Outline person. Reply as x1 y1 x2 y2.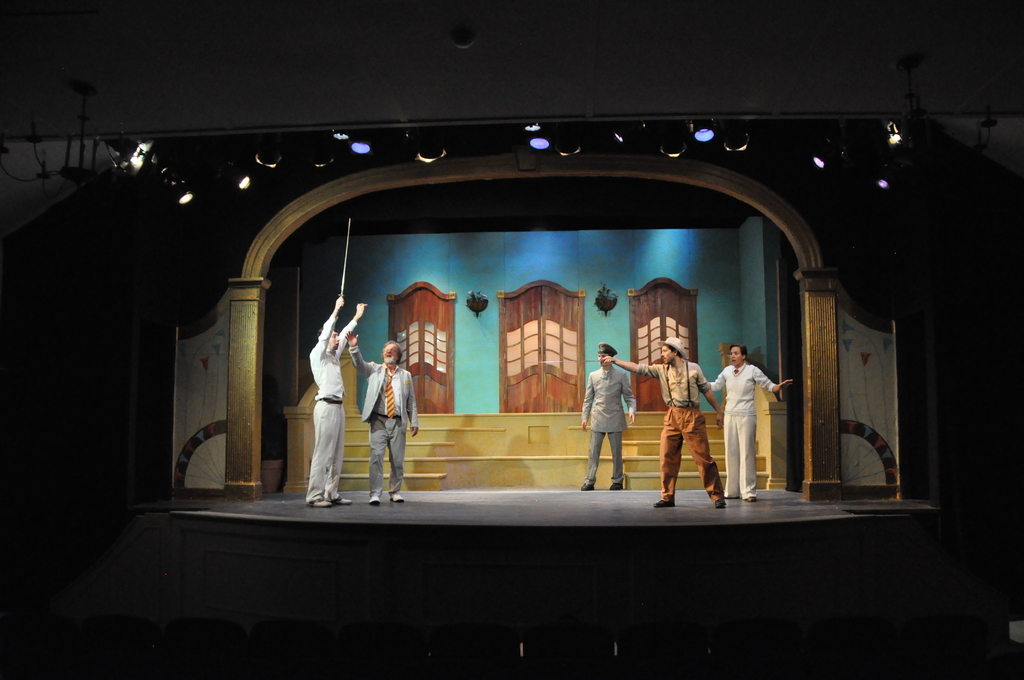
346 329 417 505.
